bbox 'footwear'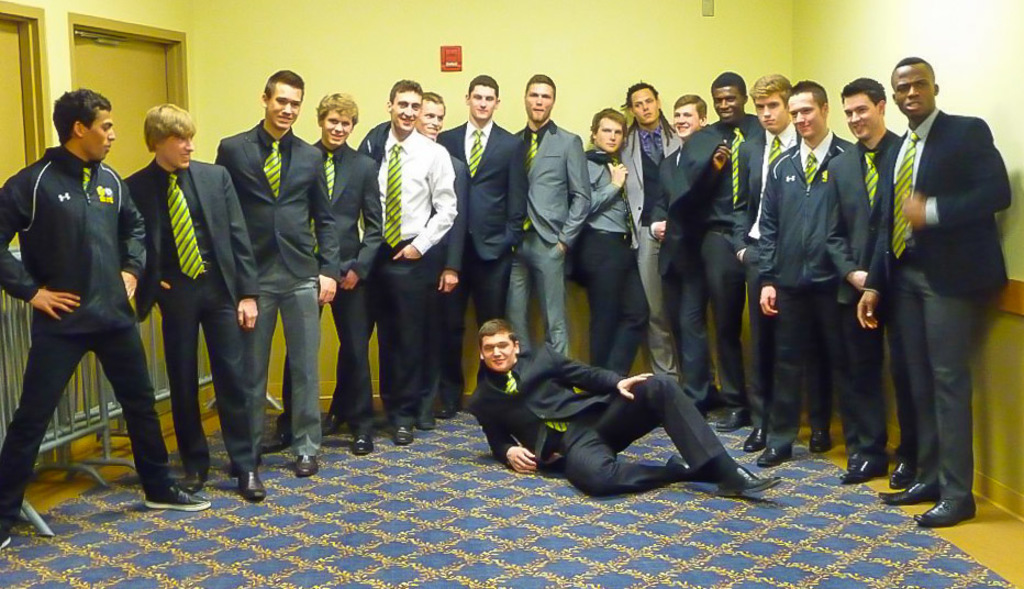
322 409 344 430
